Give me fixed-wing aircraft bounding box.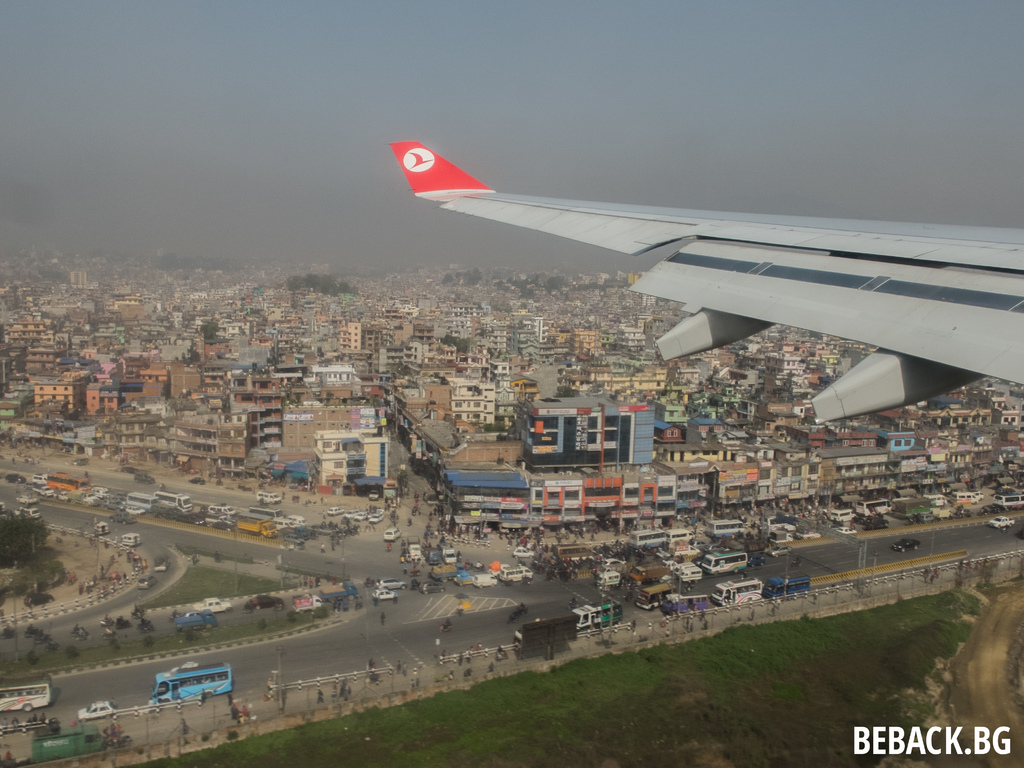
[387, 136, 1022, 422].
